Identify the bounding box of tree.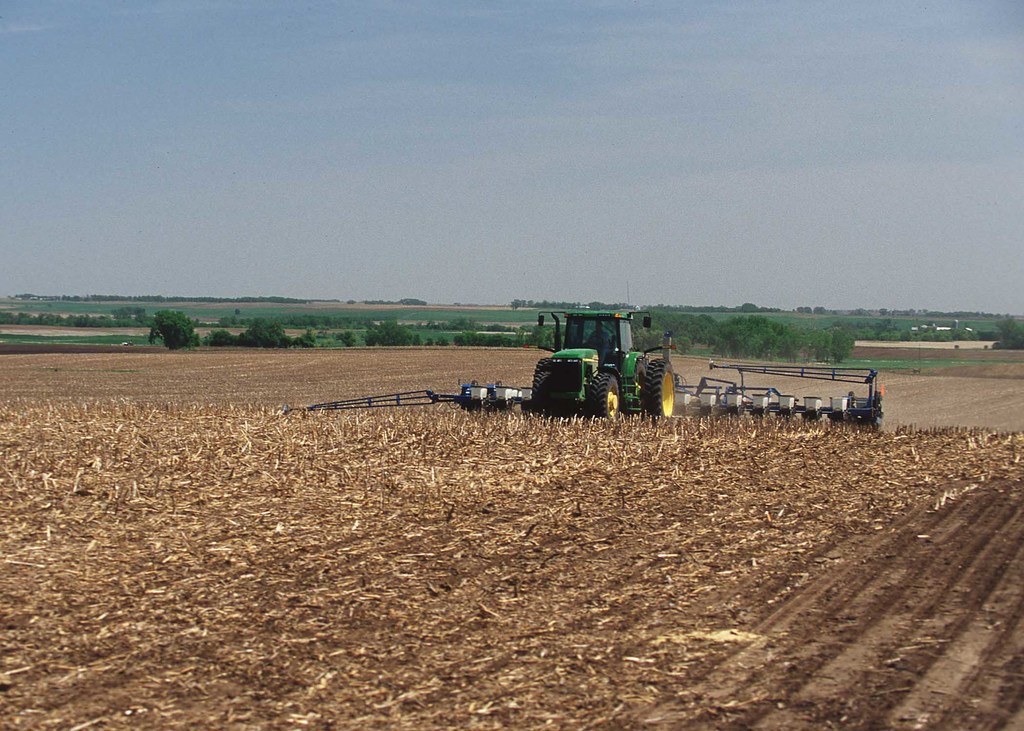
left=527, top=321, right=558, bottom=348.
